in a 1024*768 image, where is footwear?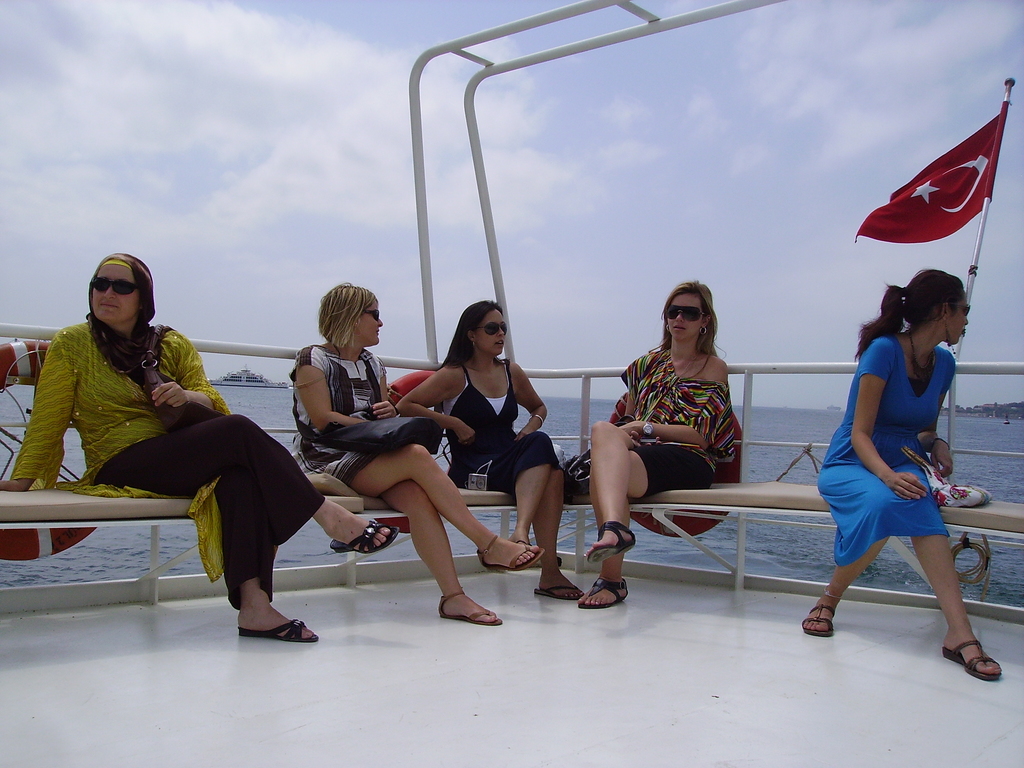
[587, 524, 636, 564].
